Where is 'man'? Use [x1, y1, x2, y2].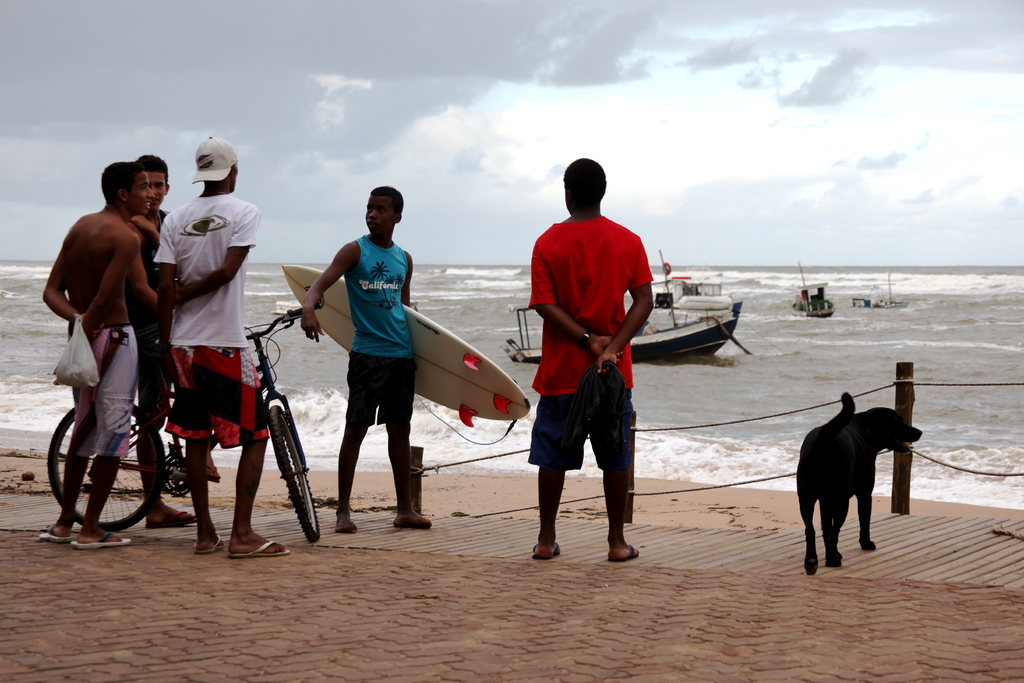
[148, 139, 304, 559].
